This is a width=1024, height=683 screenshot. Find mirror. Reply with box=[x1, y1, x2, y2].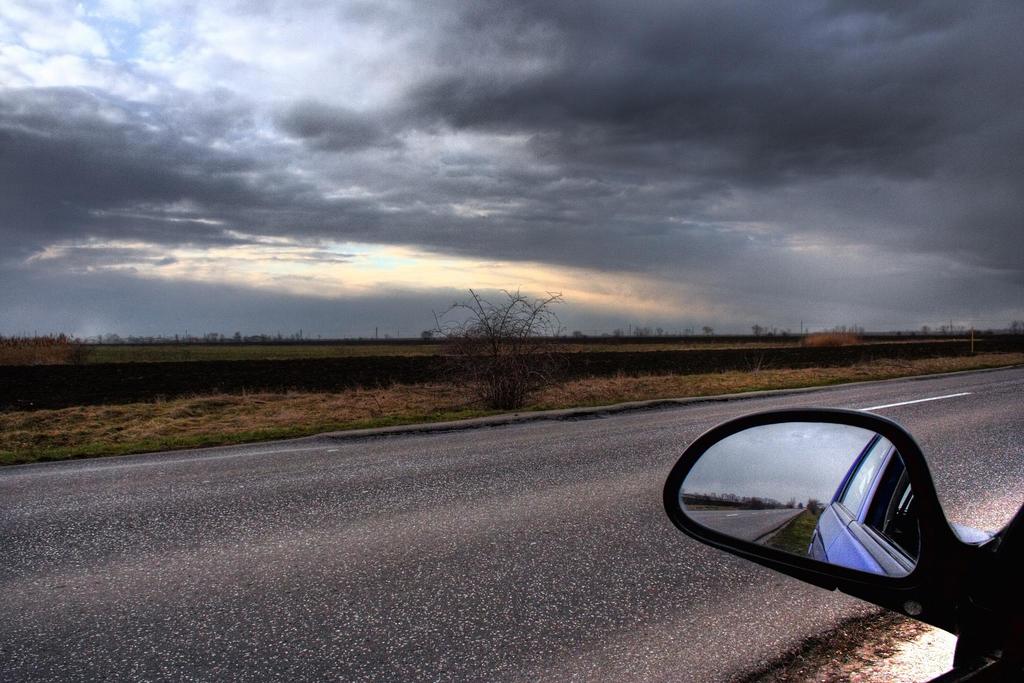
box=[681, 420, 923, 577].
